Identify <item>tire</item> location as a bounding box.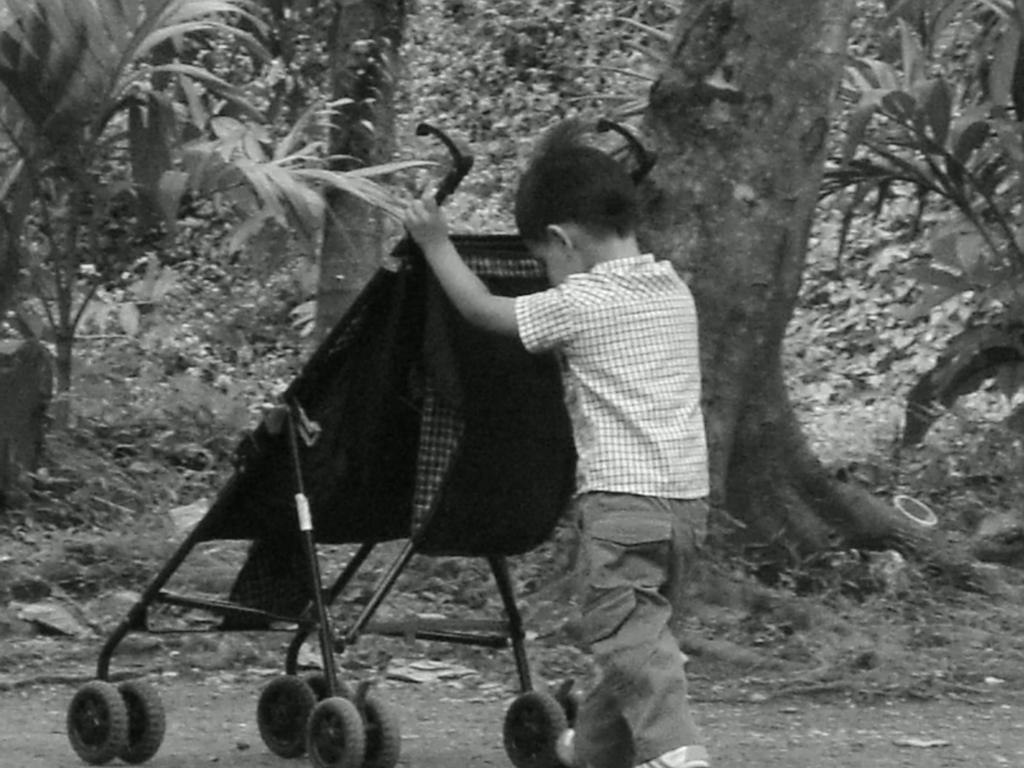
[253,675,317,756].
